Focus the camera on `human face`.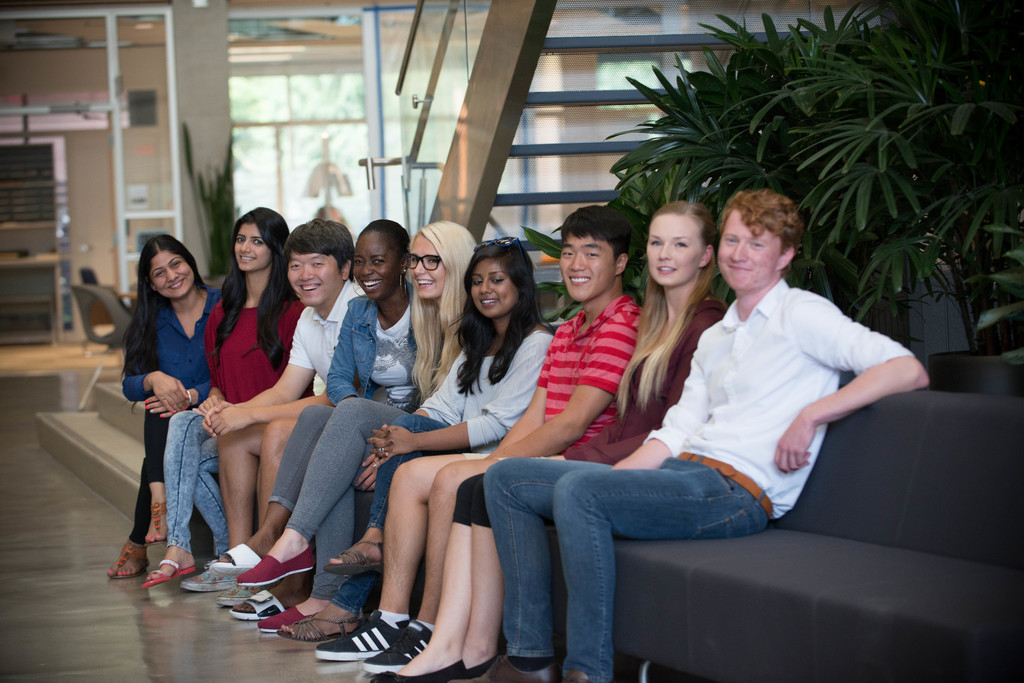
Focus region: Rect(470, 261, 515, 318).
